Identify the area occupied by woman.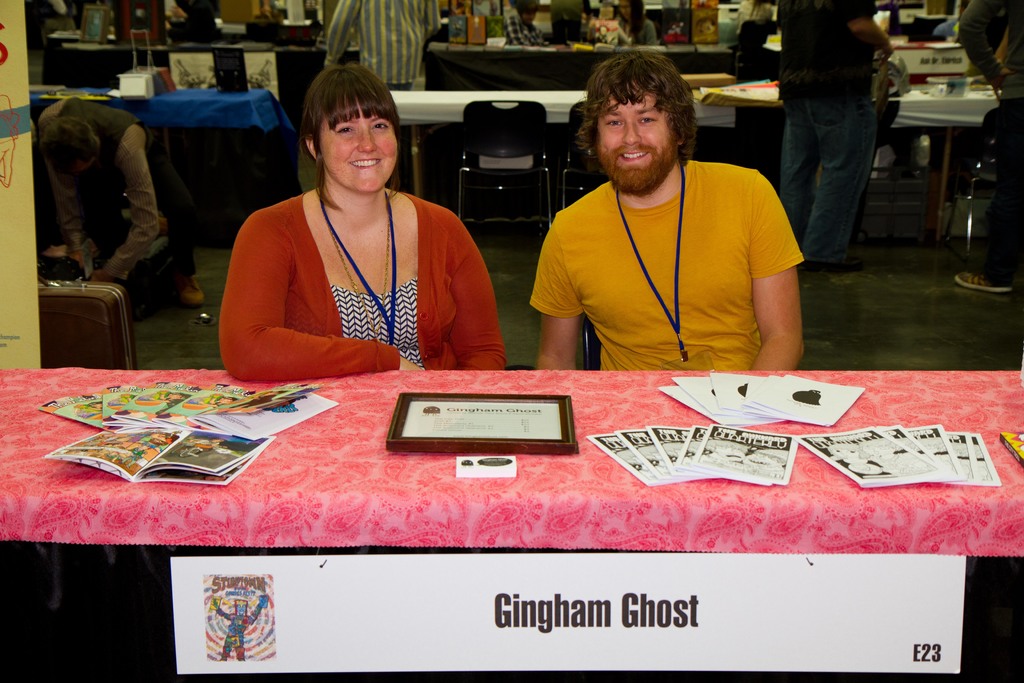
Area: [225, 66, 505, 381].
